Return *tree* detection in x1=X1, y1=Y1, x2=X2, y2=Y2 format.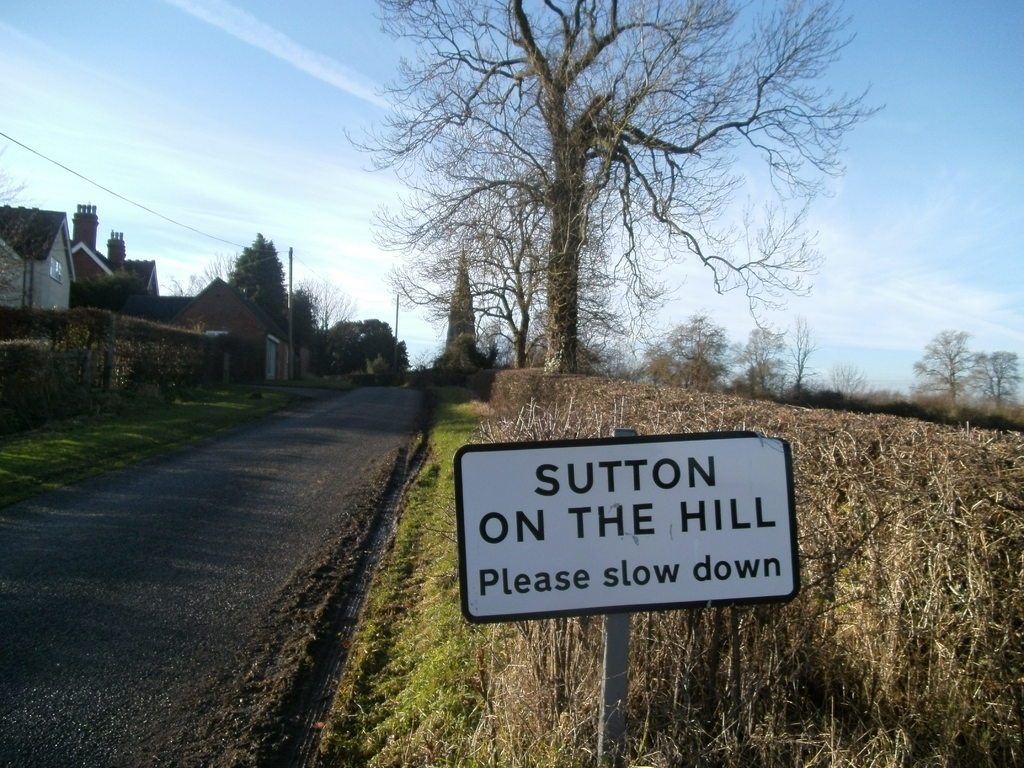
x1=970, y1=342, x2=1023, y2=412.
